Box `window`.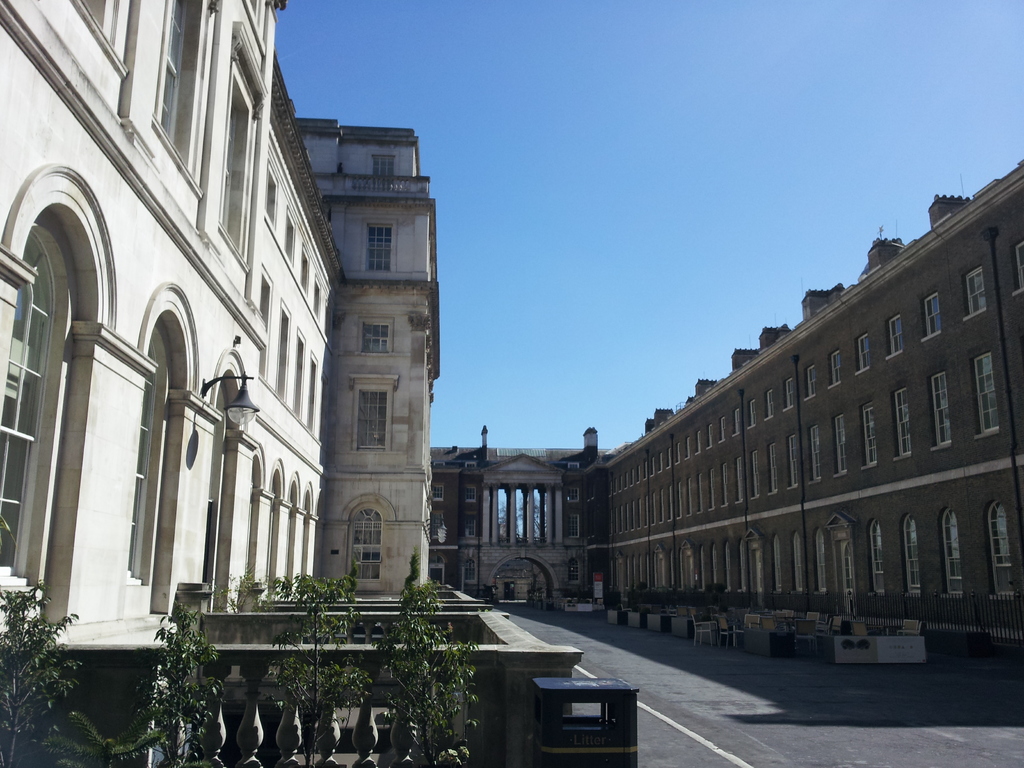
left=723, top=406, right=740, bottom=441.
